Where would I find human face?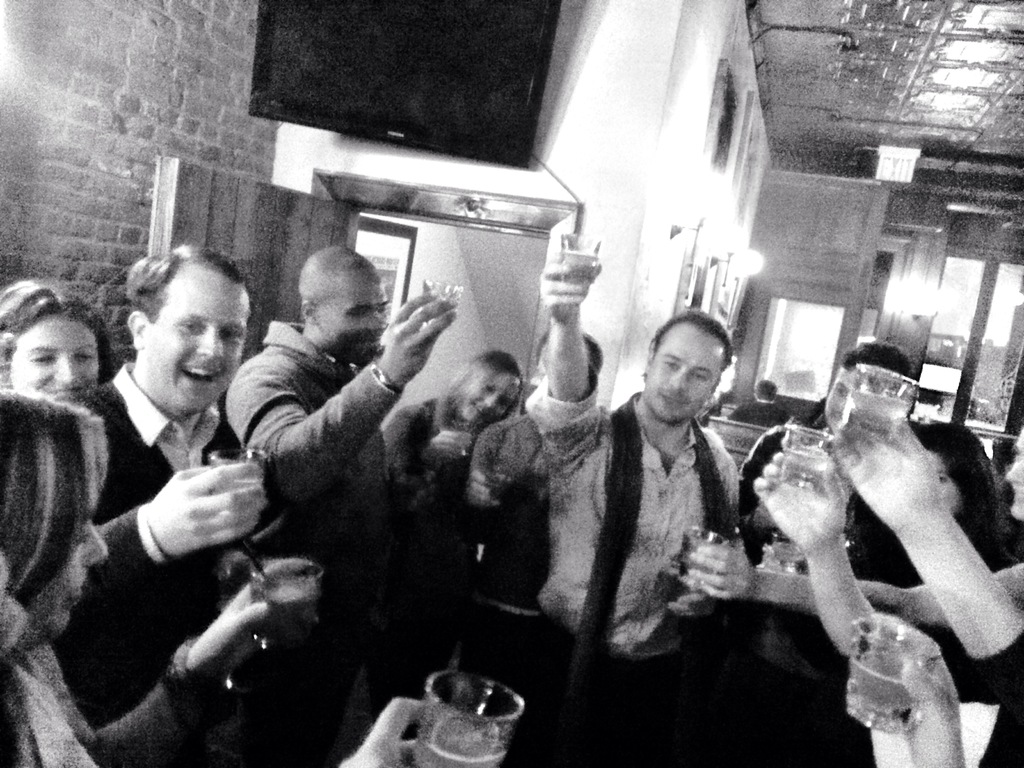
At (x1=7, y1=315, x2=95, y2=406).
